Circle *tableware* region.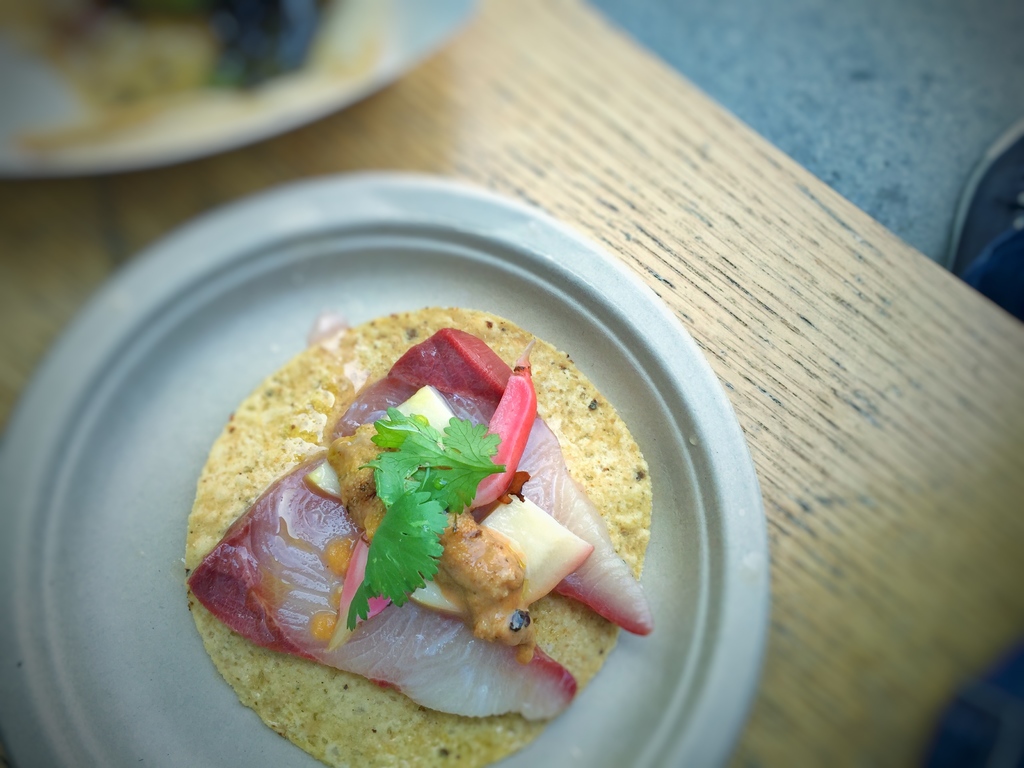
Region: rect(12, 167, 775, 767).
